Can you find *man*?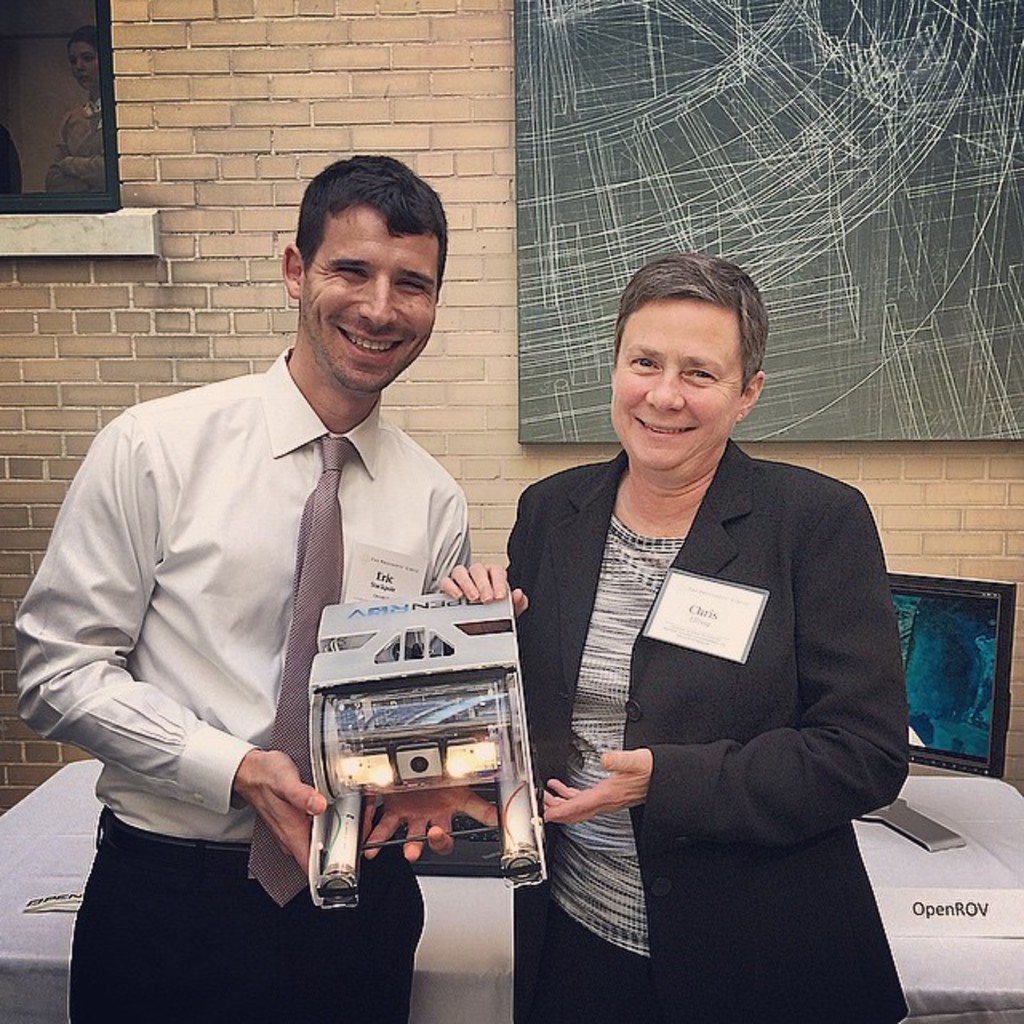
Yes, bounding box: [42, 160, 507, 995].
